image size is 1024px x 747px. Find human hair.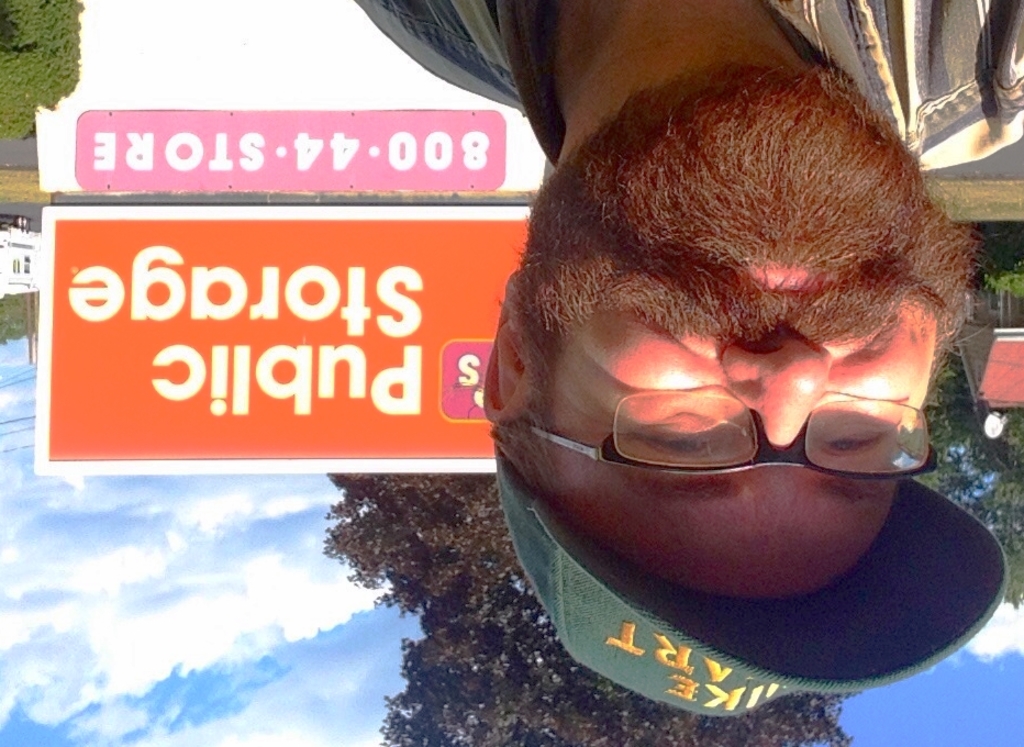
box(511, 70, 983, 494).
